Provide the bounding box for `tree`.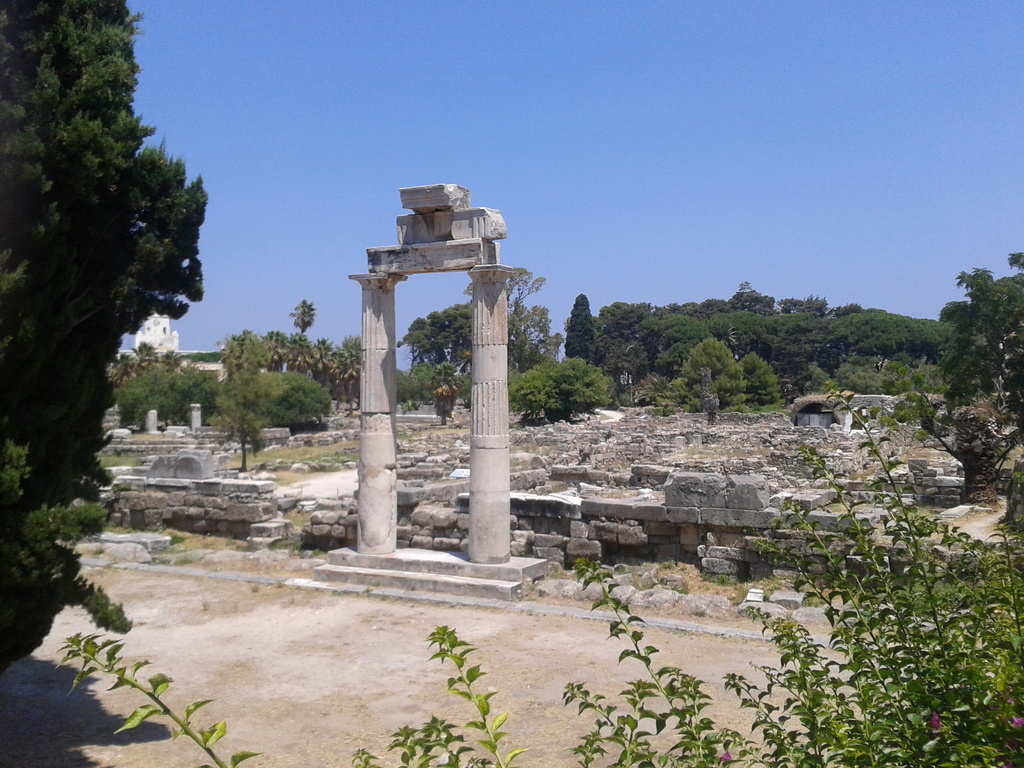
113:367:219:430.
